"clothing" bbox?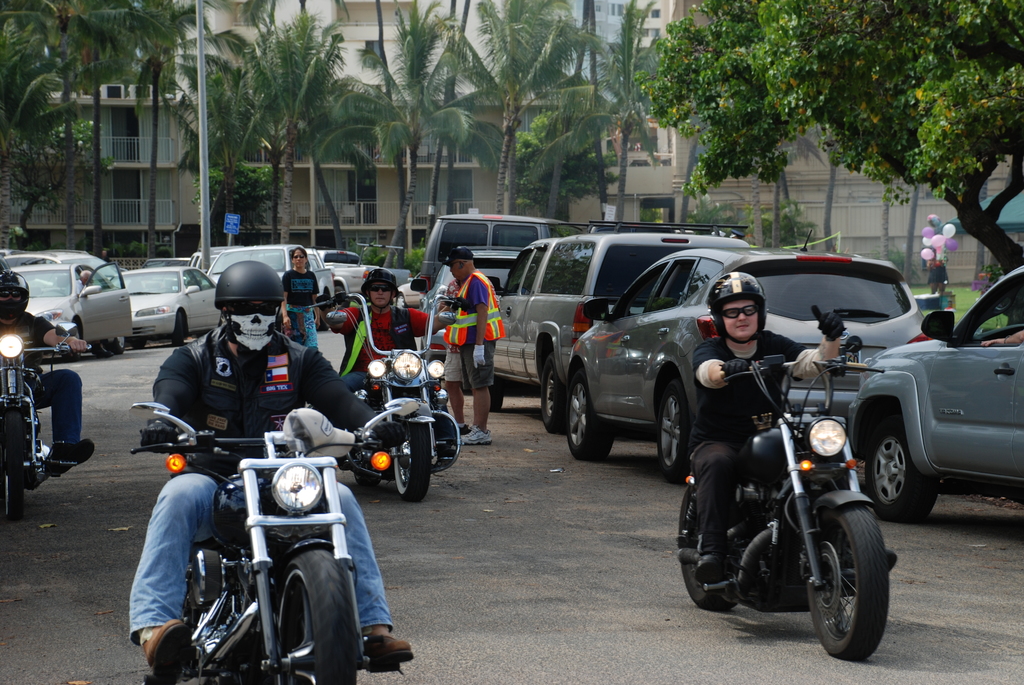
0 312 86 452
